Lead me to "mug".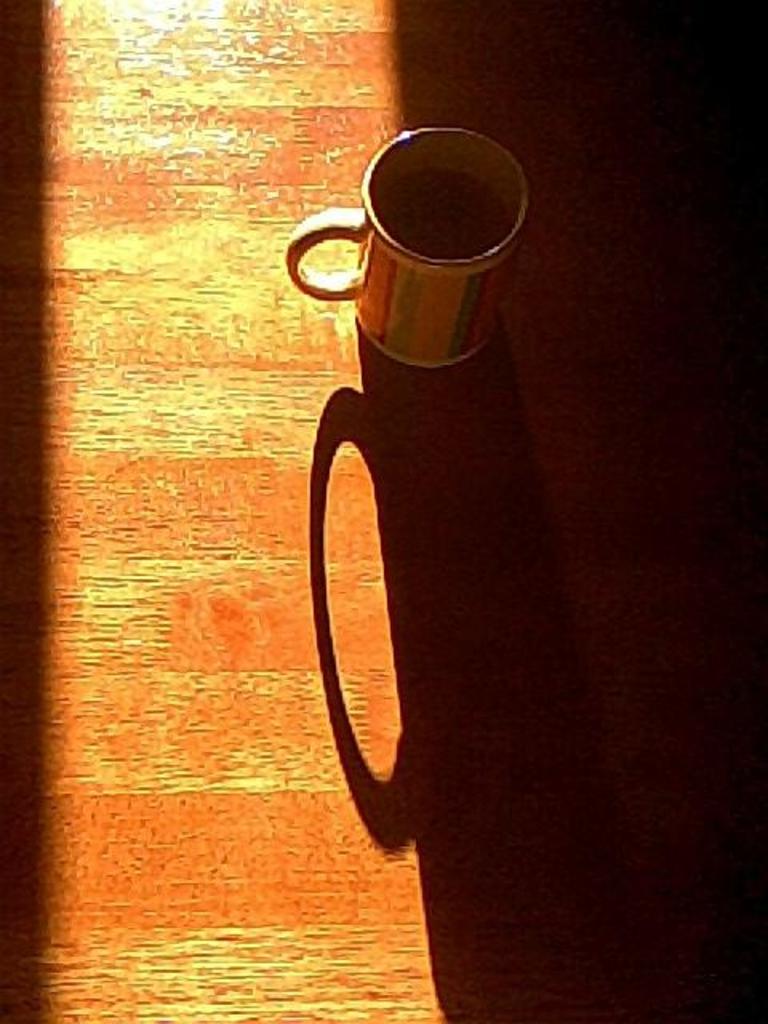
Lead to (x1=280, y1=122, x2=526, y2=366).
